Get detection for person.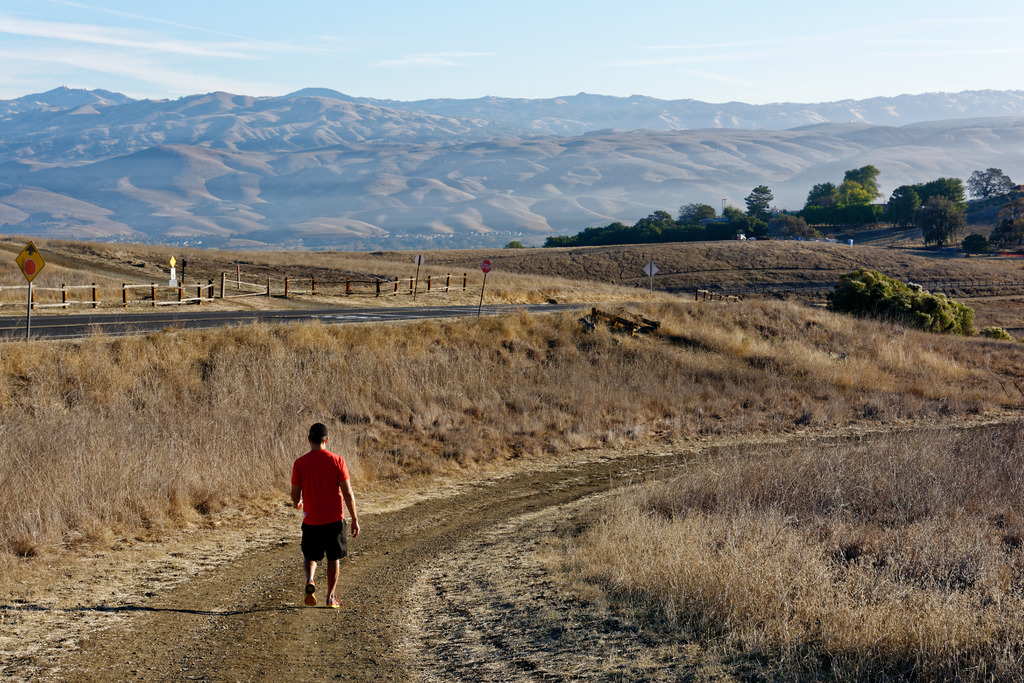
Detection: [left=284, top=420, right=356, bottom=614].
